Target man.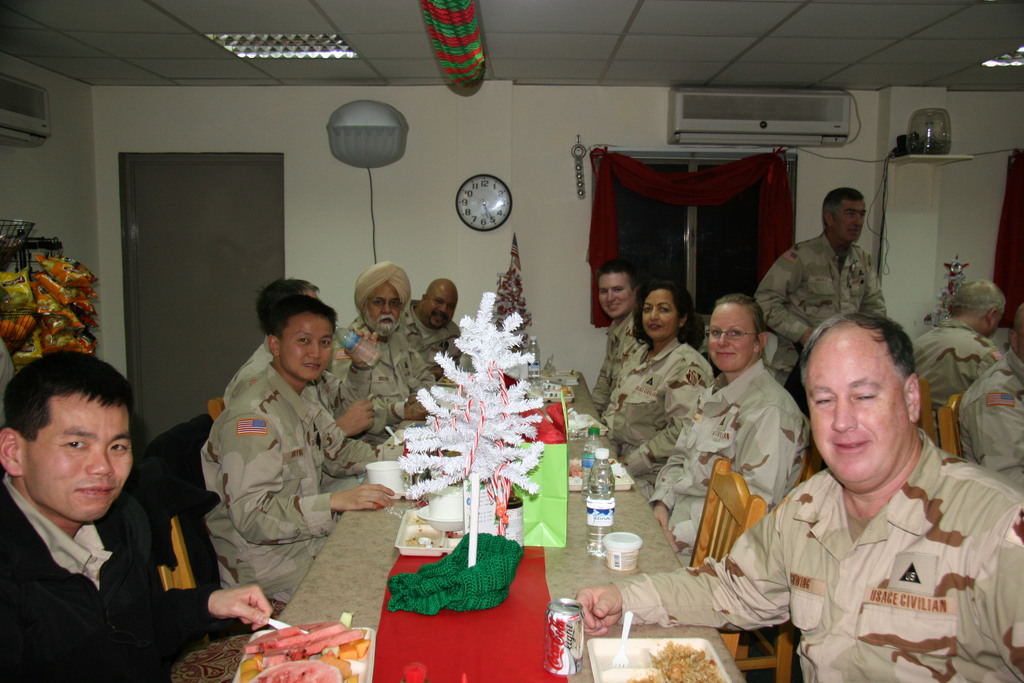
Target region: (x1=574, y1=306, x2=1023, y2=682).
